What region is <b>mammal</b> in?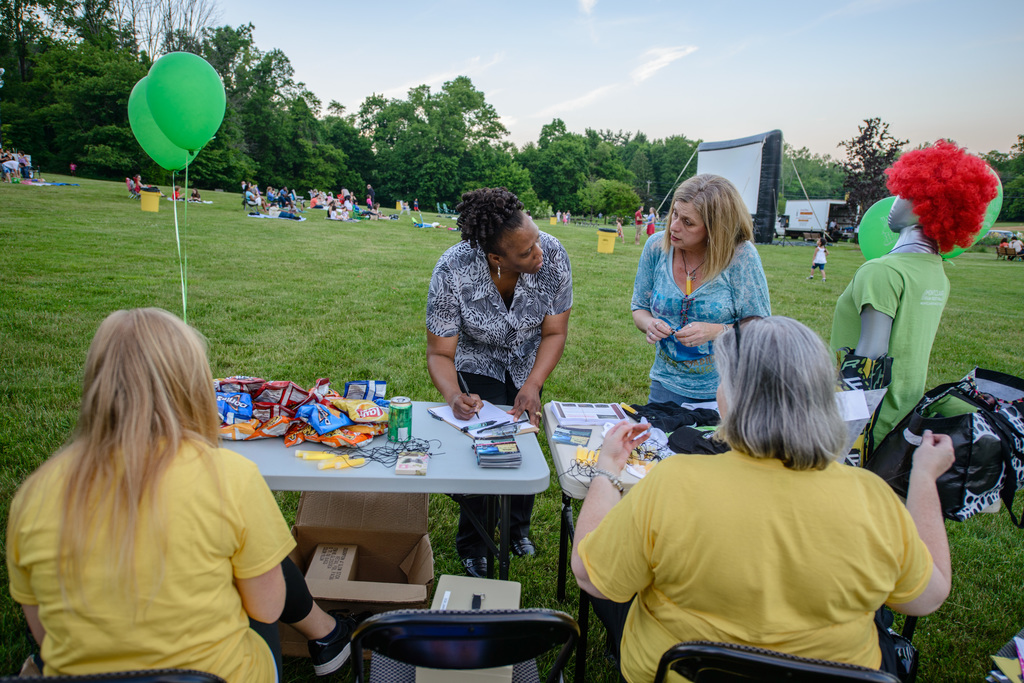
243,180,246,193.
